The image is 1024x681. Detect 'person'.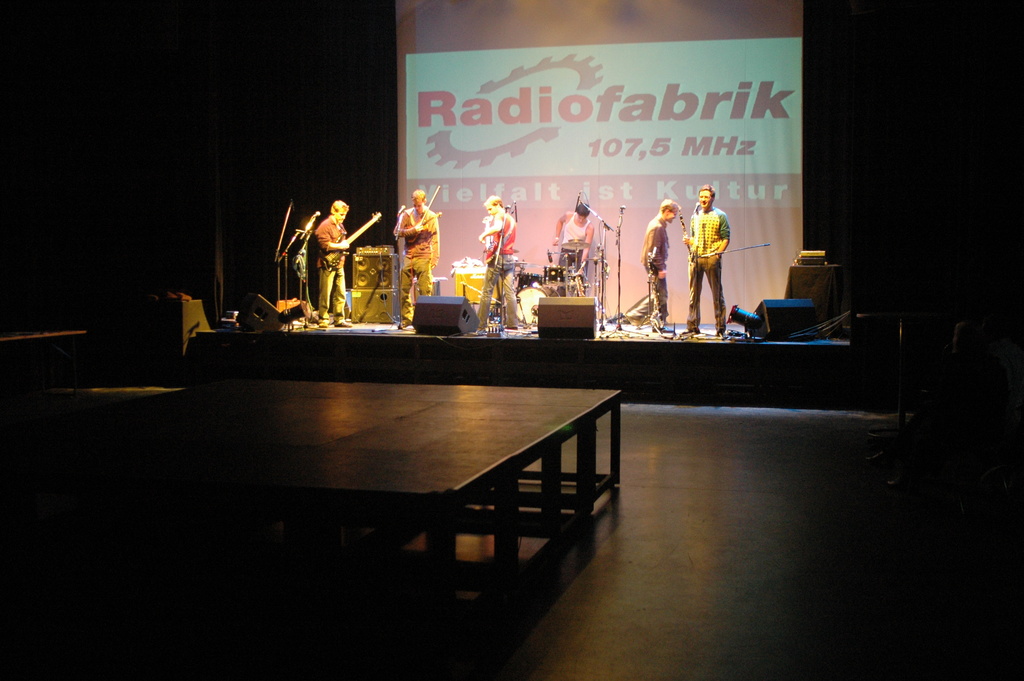
Detection: {"left": 684, "top": 173, "right": 743, "bottom": 322}.
